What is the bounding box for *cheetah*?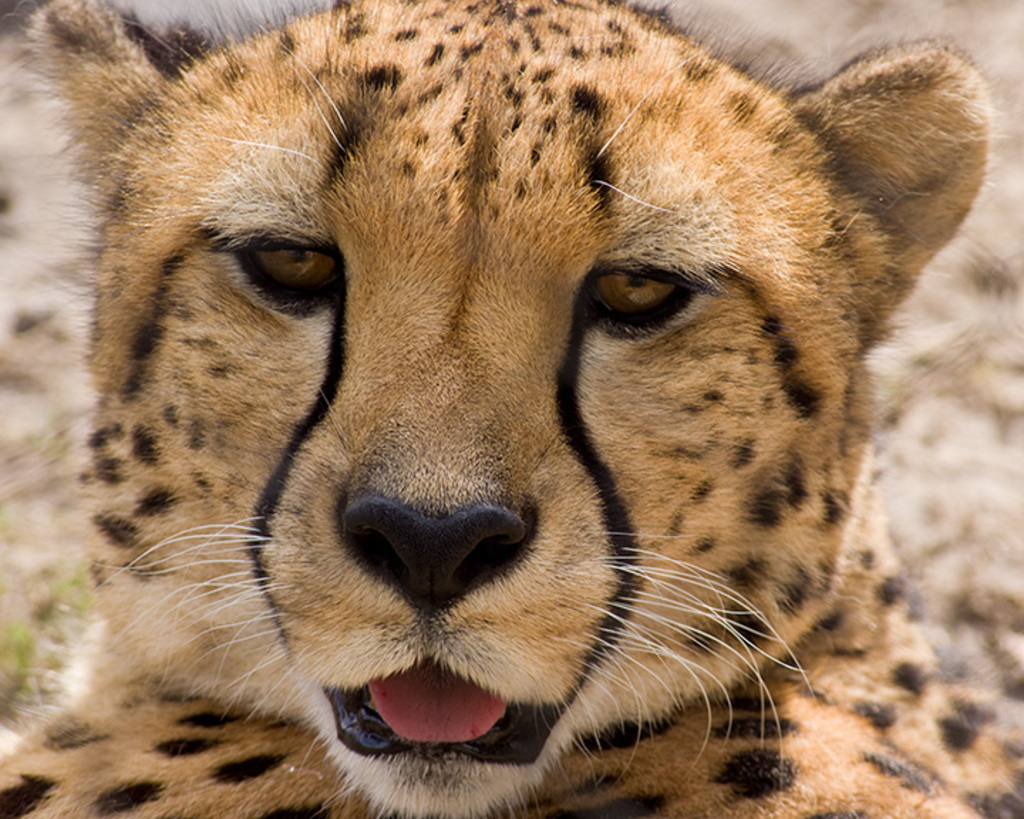
0, 0, 1023, 818.
